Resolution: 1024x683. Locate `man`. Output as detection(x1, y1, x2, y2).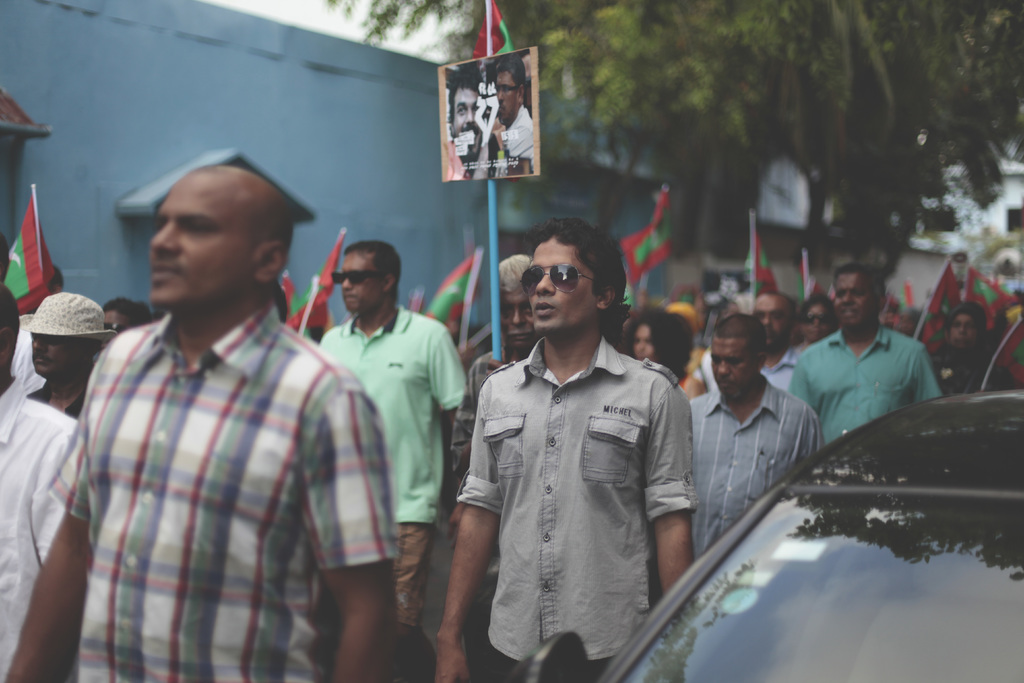
detection(451, 254, 540, 509).
